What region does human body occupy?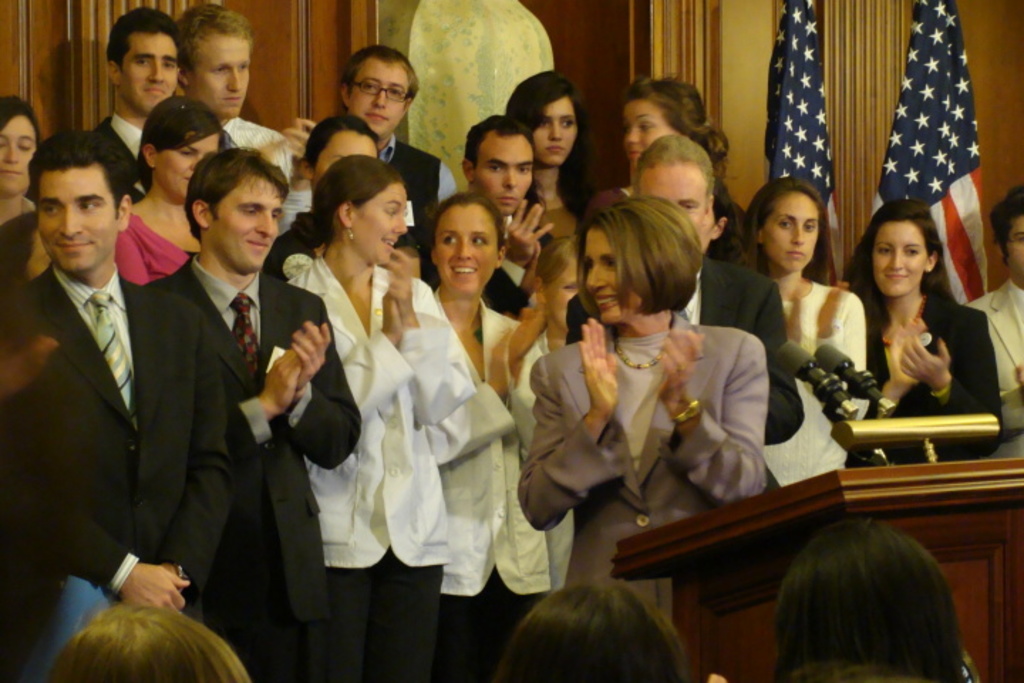
[959,174,1023,443].
